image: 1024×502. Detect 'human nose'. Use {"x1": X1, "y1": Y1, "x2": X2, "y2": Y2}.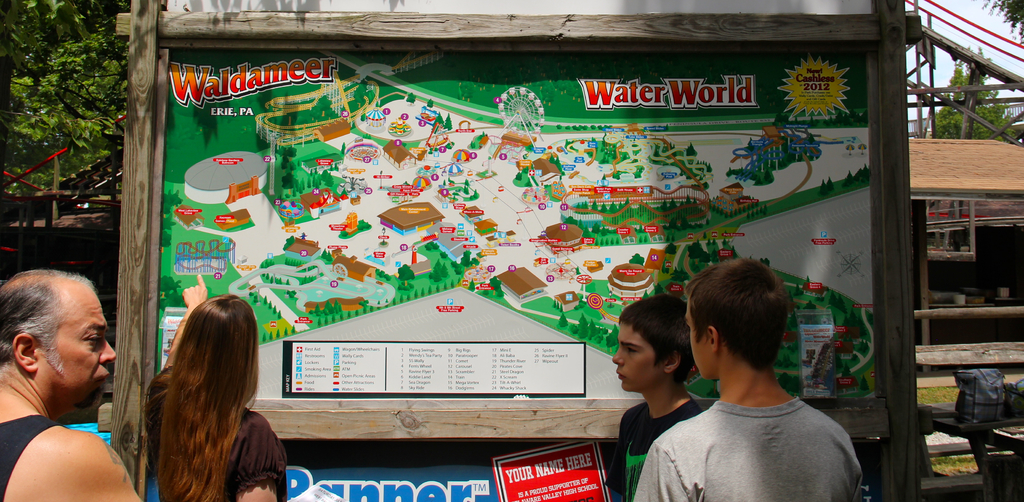
{"x1": 97, "y1": 339, "x2": 116, "y2": 364}.
